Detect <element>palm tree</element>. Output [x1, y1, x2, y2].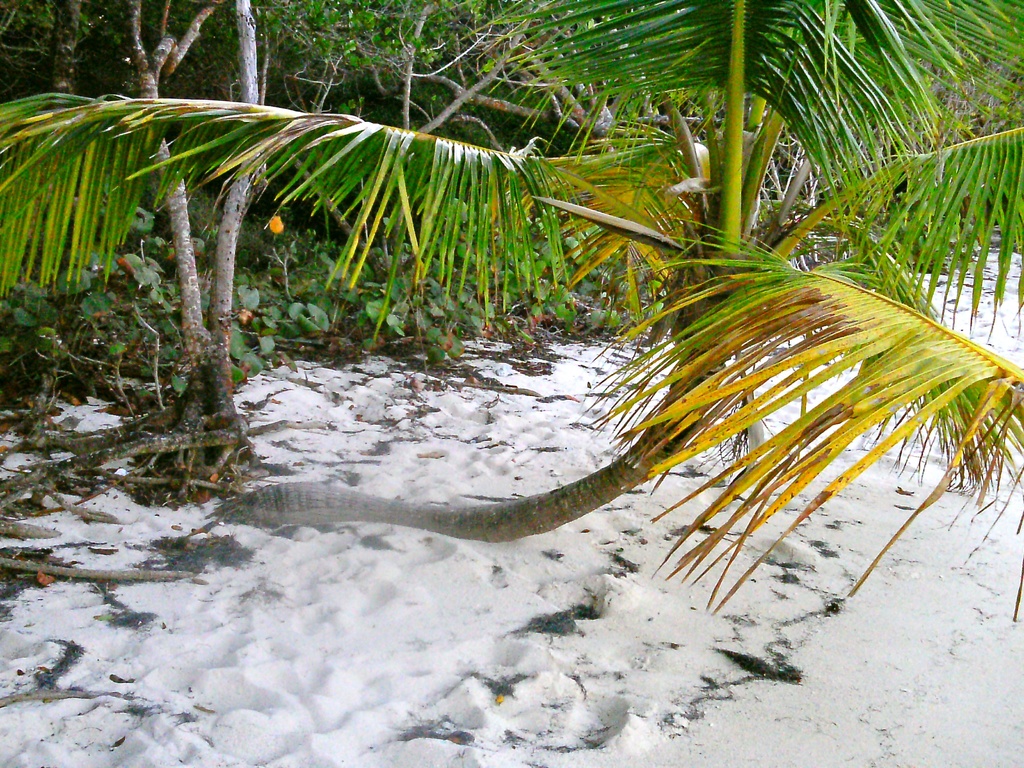
[0, 0, 1023, 618].
